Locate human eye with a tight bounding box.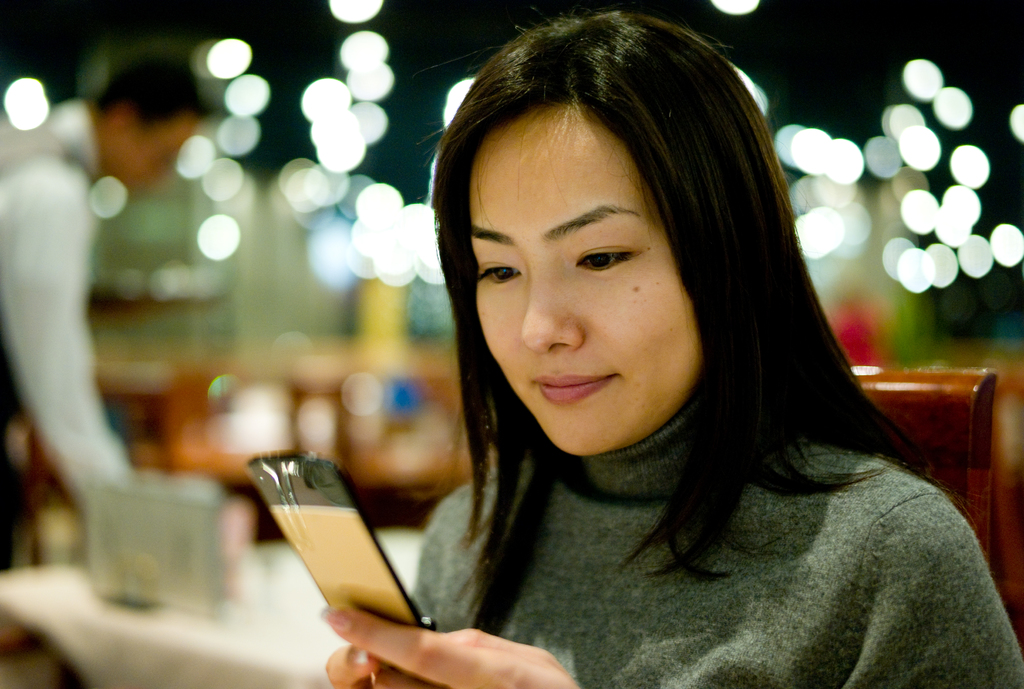
bbox=(475, 257, 525, 291).
